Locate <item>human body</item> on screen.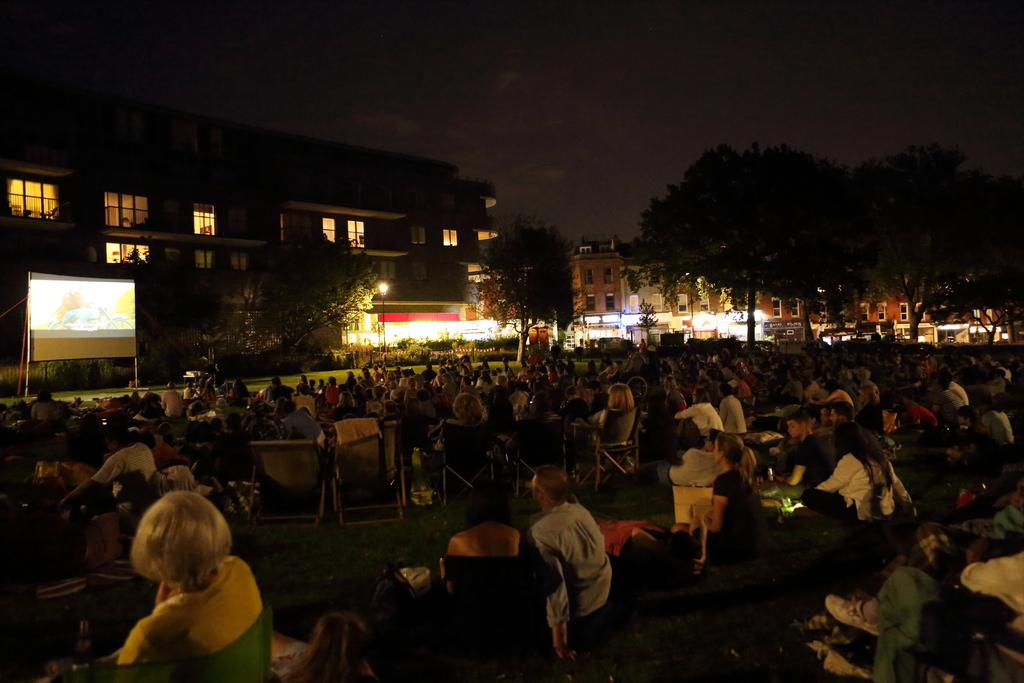
On screen at bbox=(562, 386, 595, 437).
